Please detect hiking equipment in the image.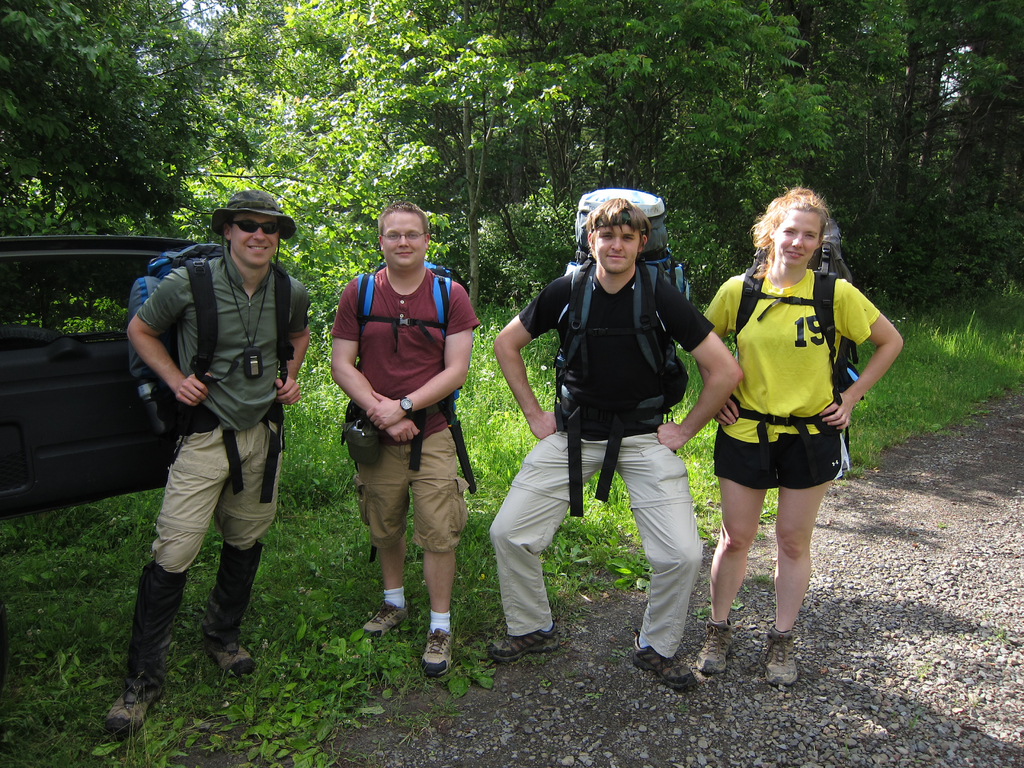
crop(487, 631, 559, 666).
